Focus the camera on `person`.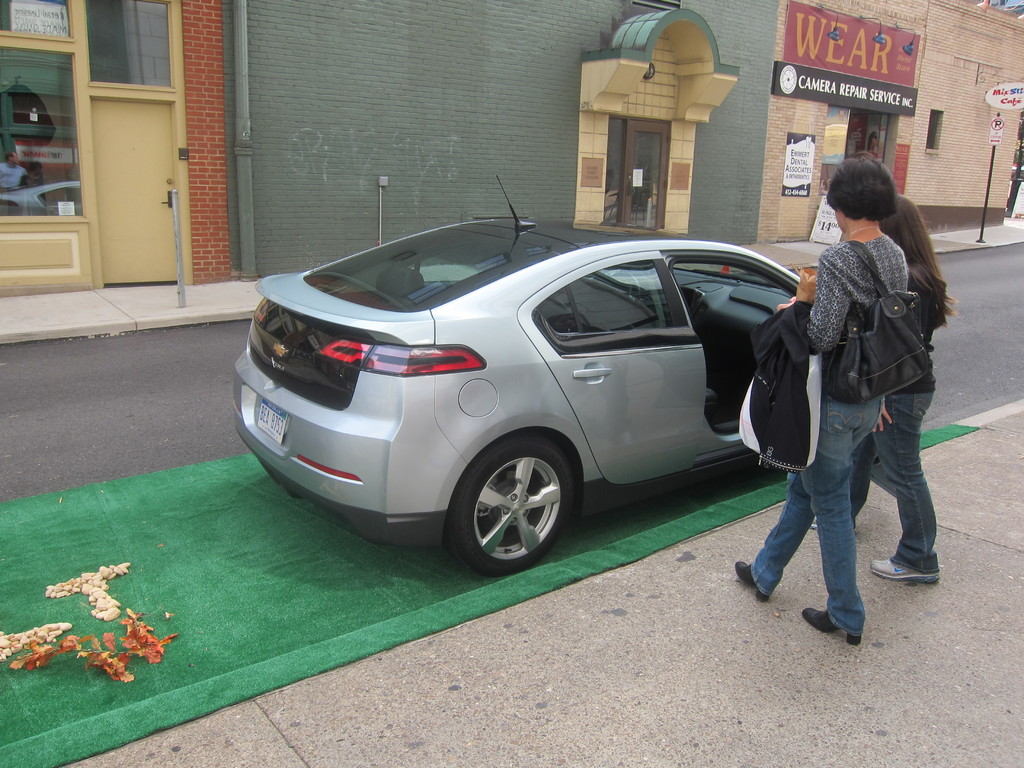
Focus region: l=723, t=146, r=915, b=646.
